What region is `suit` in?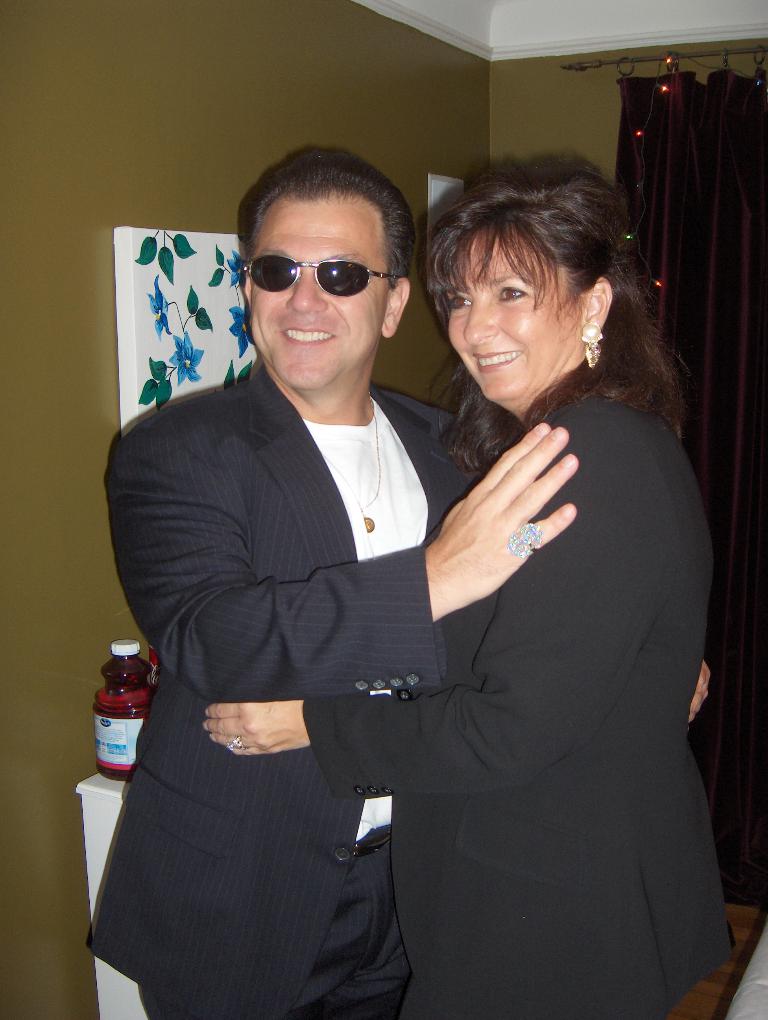
[82,358,452,1019].
